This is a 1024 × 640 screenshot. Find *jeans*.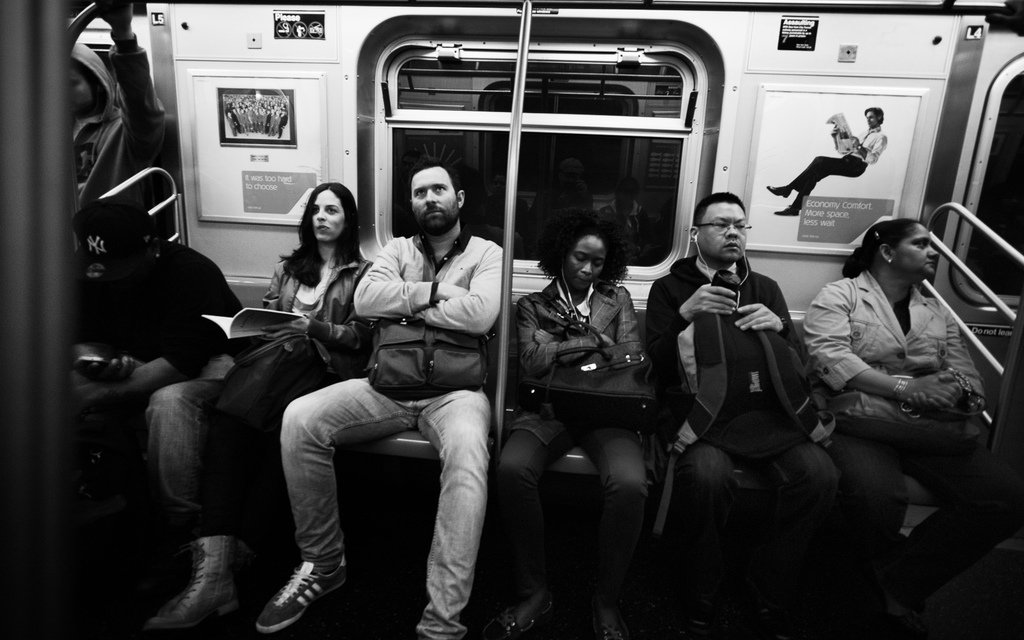
Bounding box: (x1=835, y1=435, x2=1023, y2=618).
